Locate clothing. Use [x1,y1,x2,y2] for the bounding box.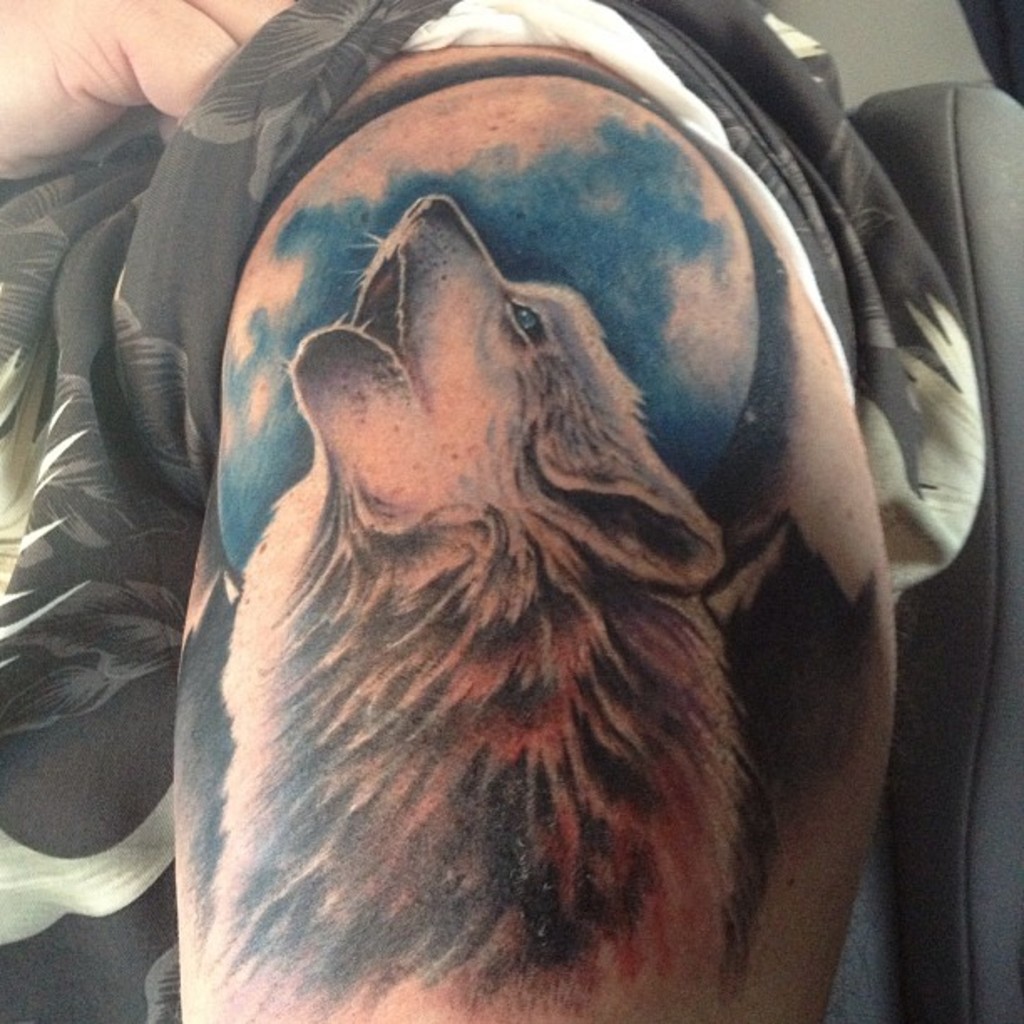
[0,0,980,1017].
